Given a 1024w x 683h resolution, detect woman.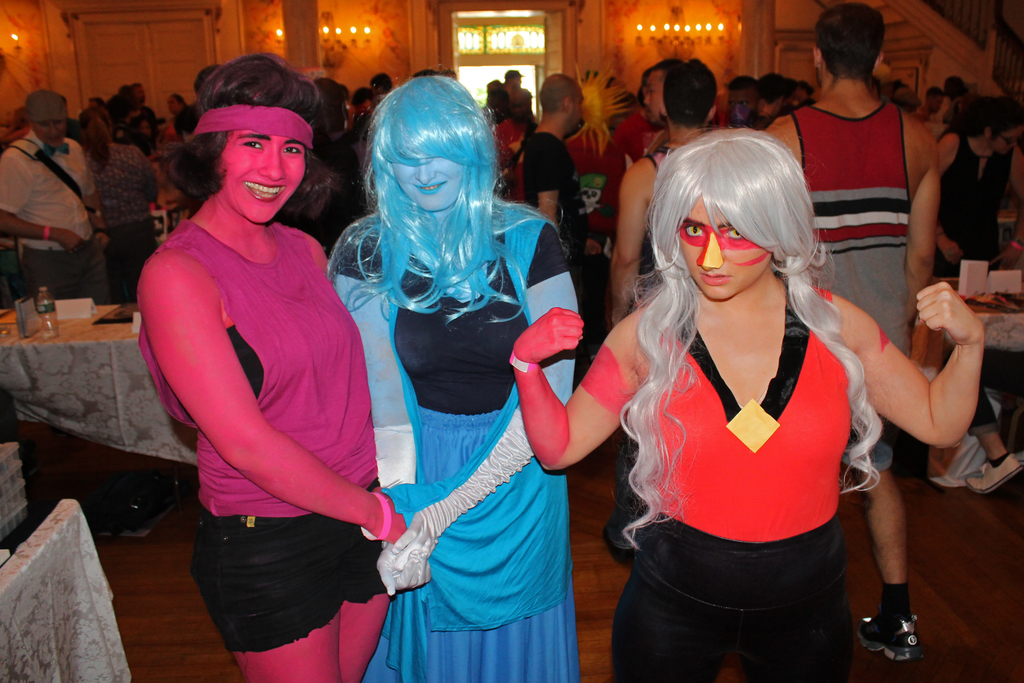
Rect(328, 81, 588, 679).
